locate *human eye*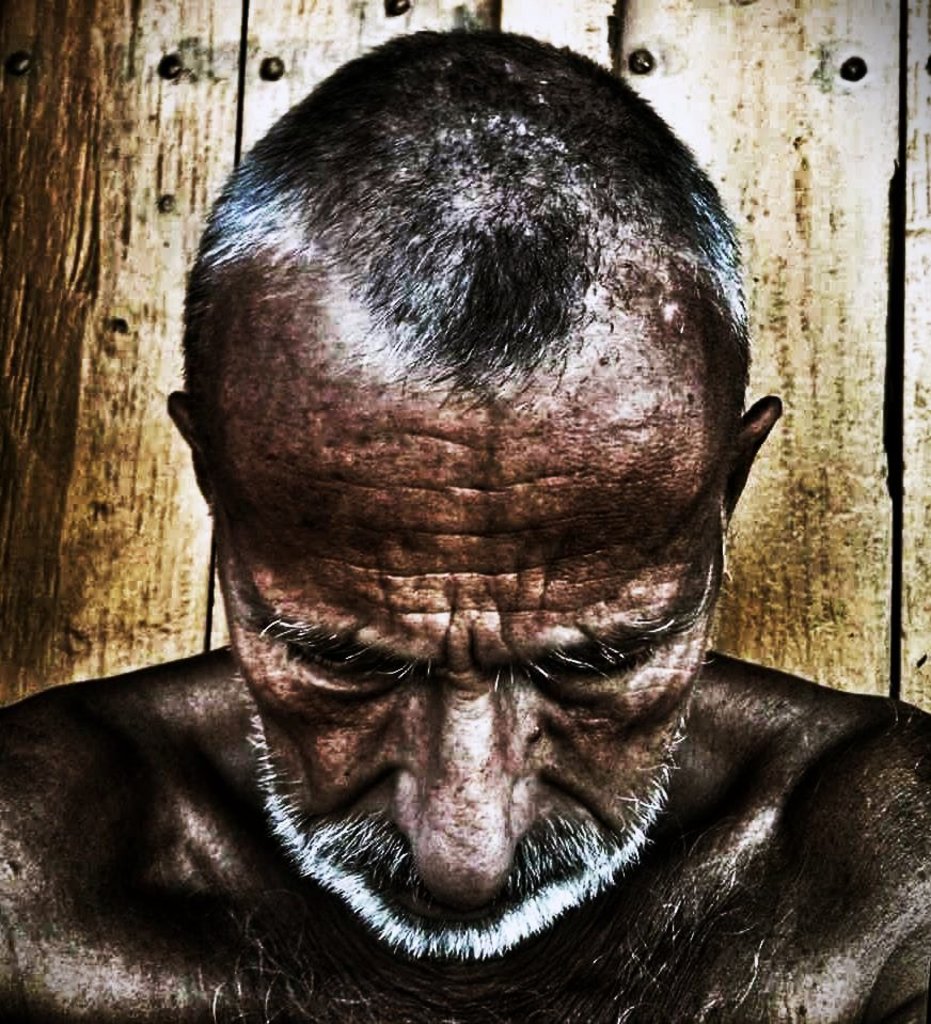
287,633,417,715
